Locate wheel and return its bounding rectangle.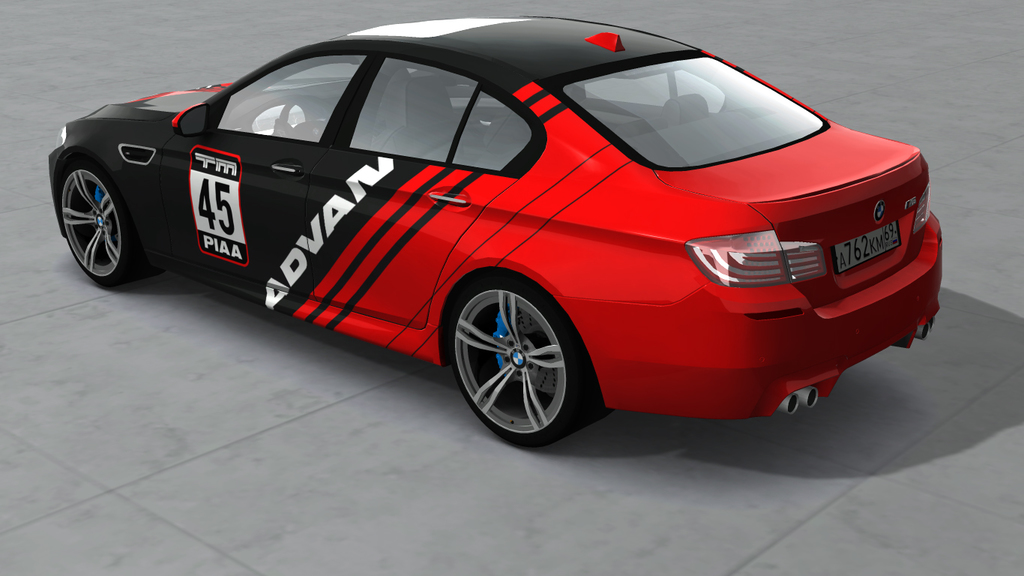
[x1=436, y1=274, x2=588, y2=458].
